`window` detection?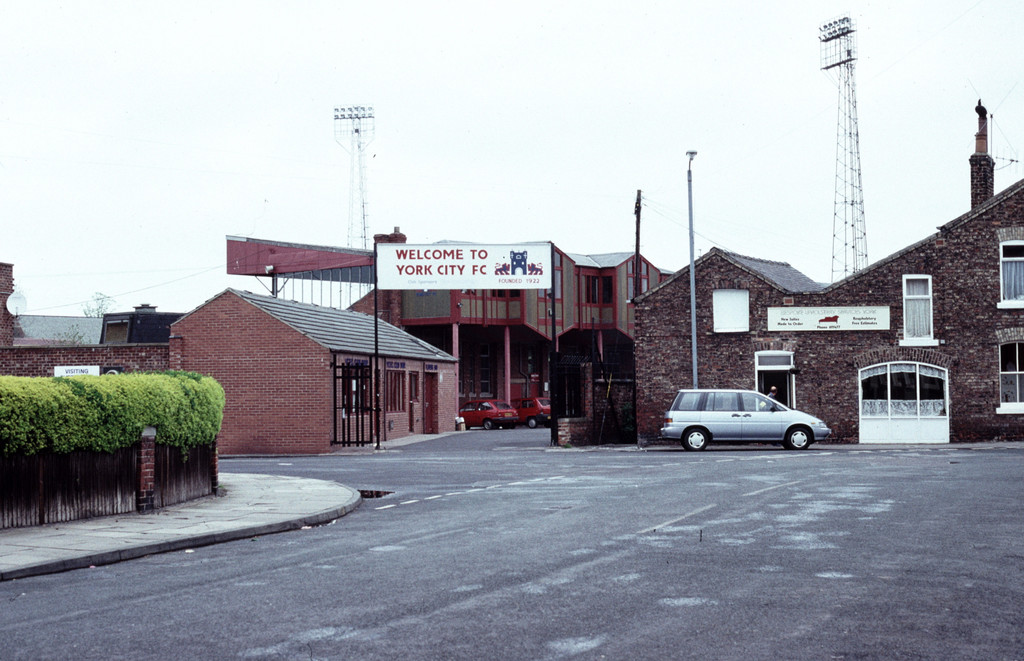
bbox=(706, 391, 739, 411)
